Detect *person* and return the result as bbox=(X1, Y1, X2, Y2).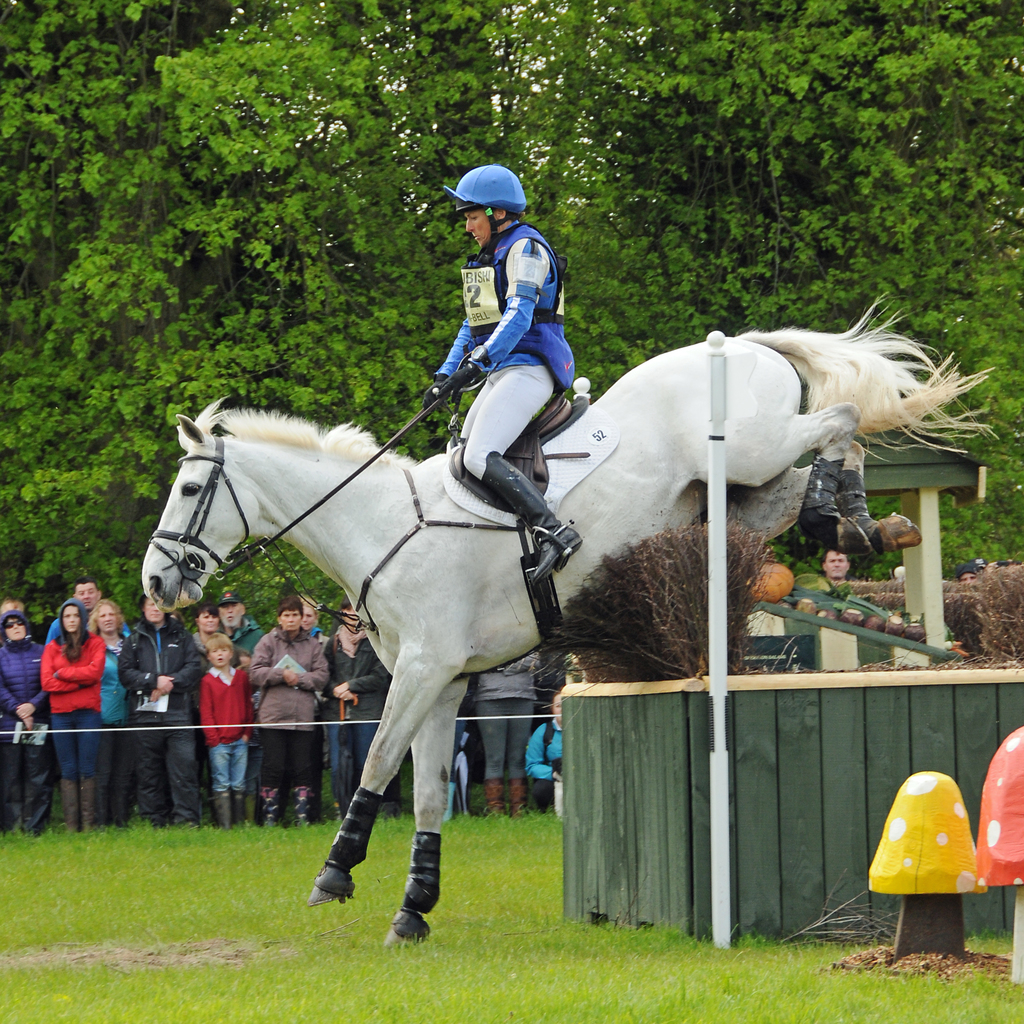
bbox=(420, 172, 582, 580).
